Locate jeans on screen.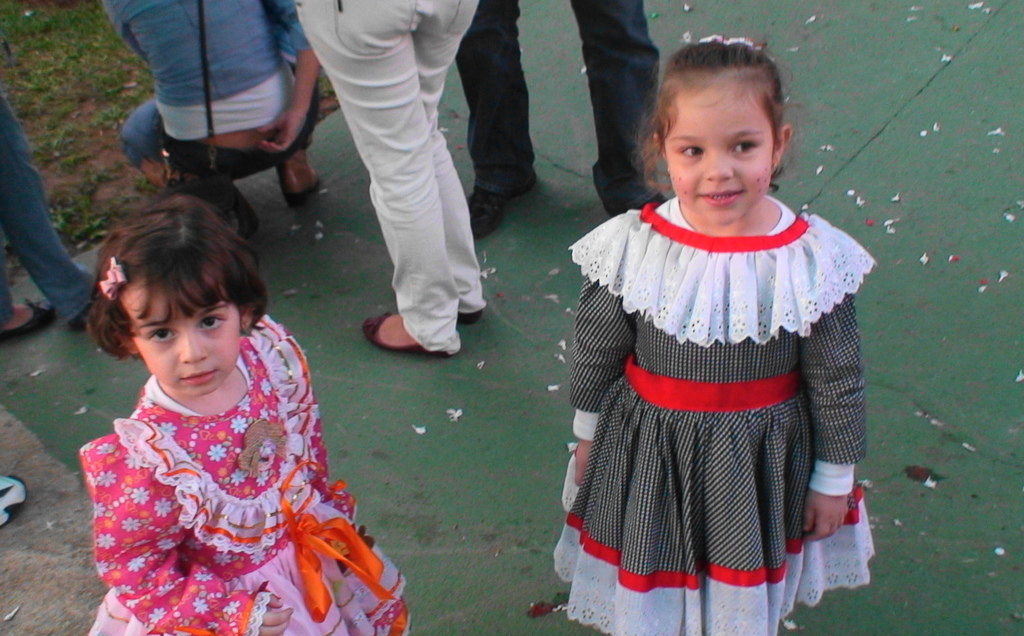
On screen at box(456, 0, 666, 206).
